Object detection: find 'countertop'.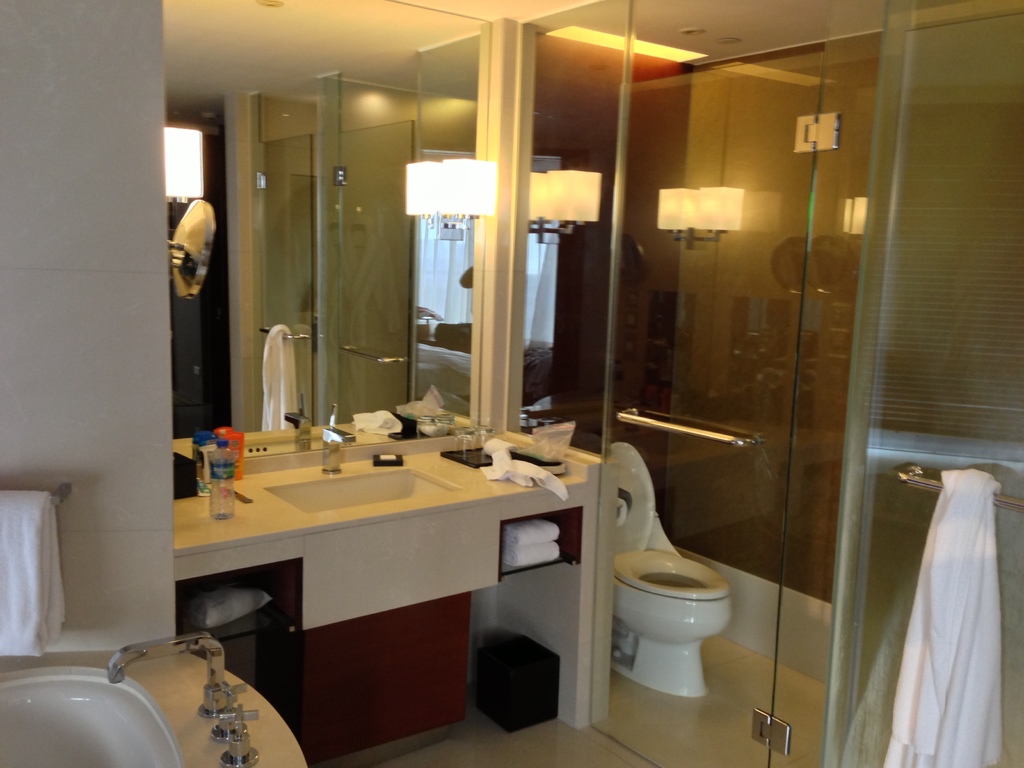
x1=0 y1=653 x2=307 y2=767.
